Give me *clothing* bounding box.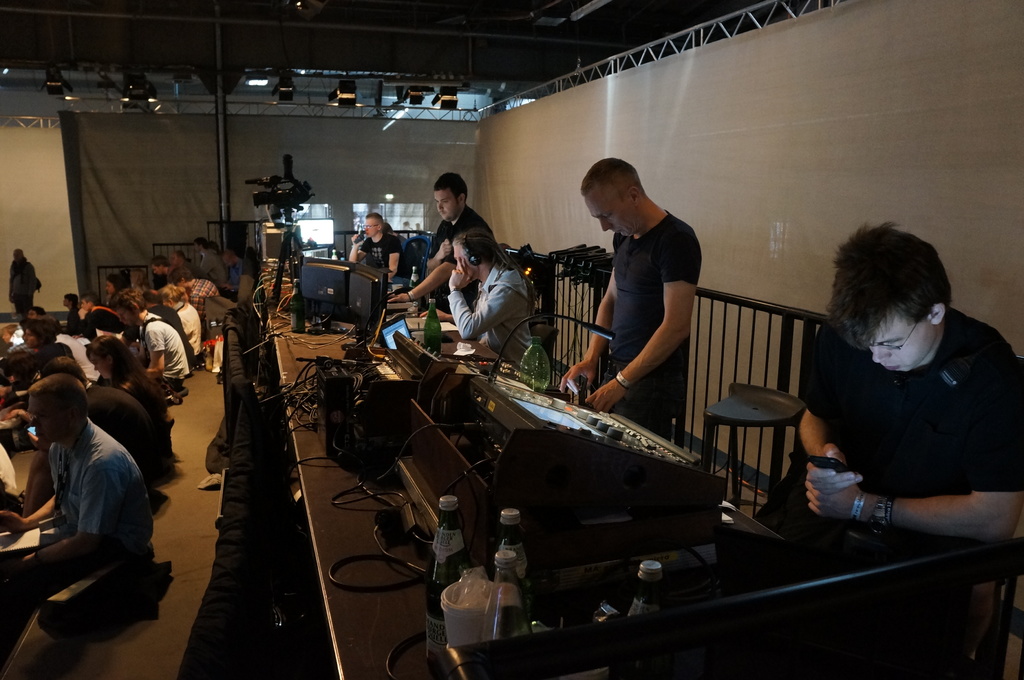
<region>607, 211, 702, 422</region>.
